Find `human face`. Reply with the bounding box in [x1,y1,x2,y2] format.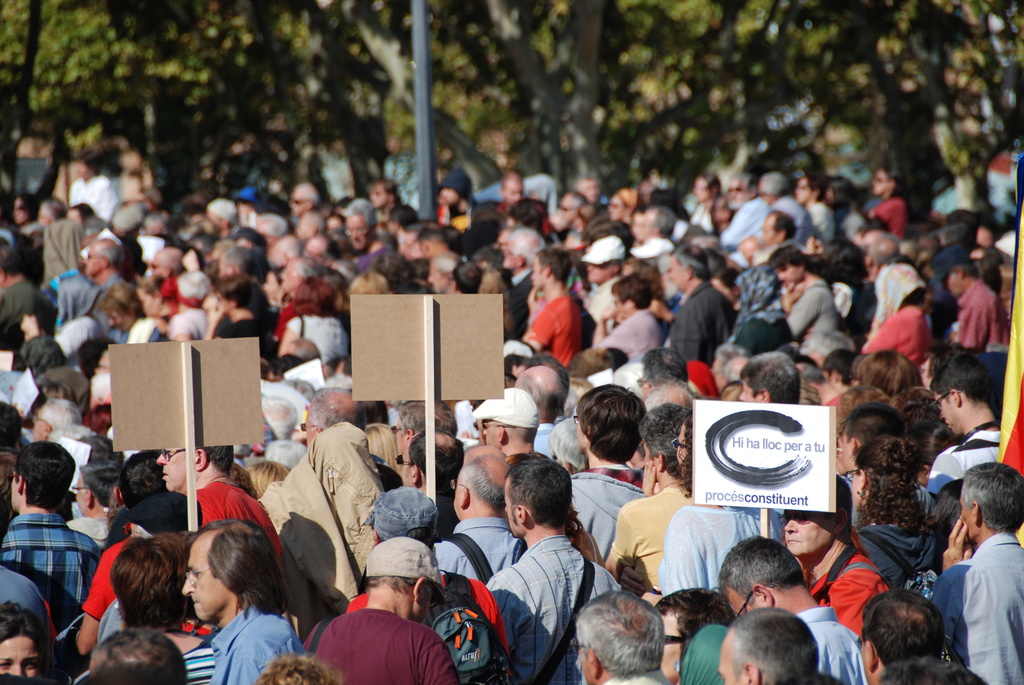
[794,181,813,205].
